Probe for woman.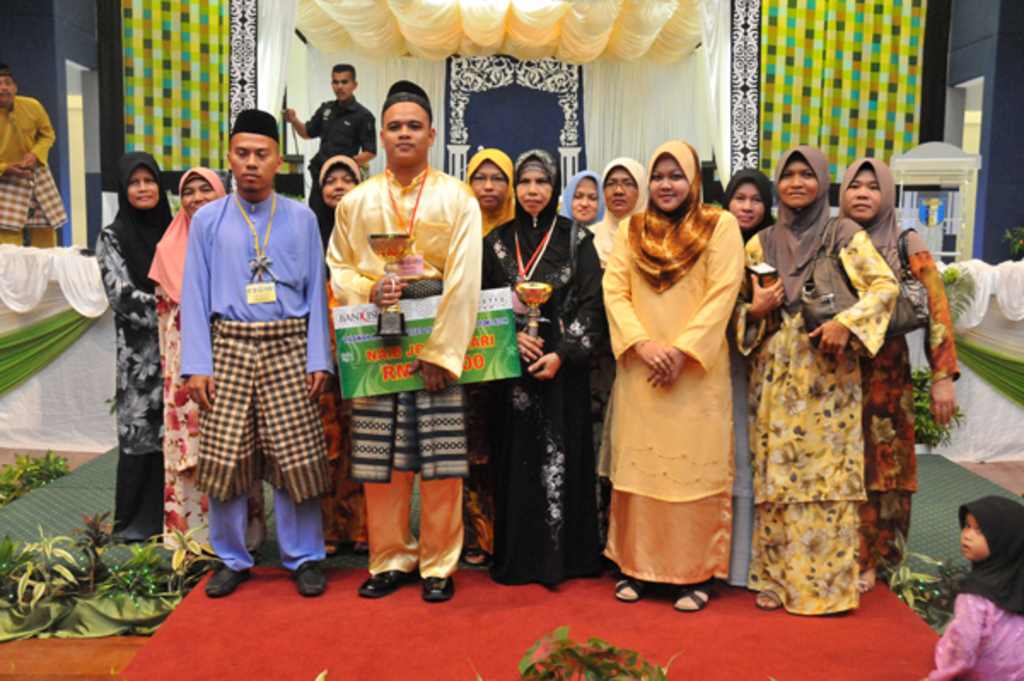
Probe result: [left=727, top=147, right=901, bottom=618].
